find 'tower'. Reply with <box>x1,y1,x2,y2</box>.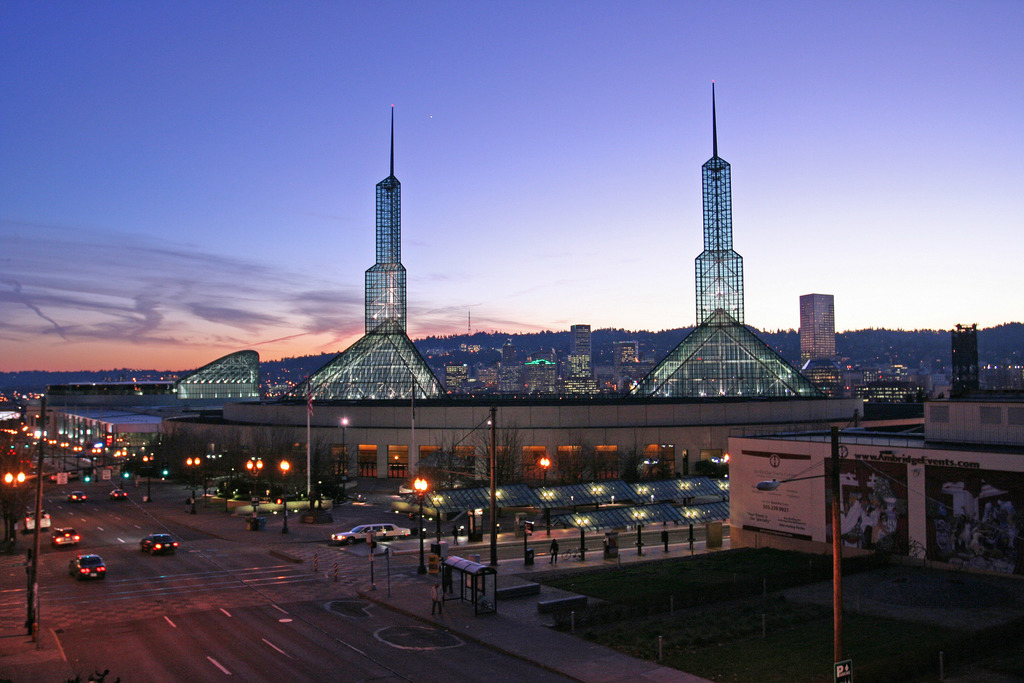
<box>611,334,637,387</box>.
